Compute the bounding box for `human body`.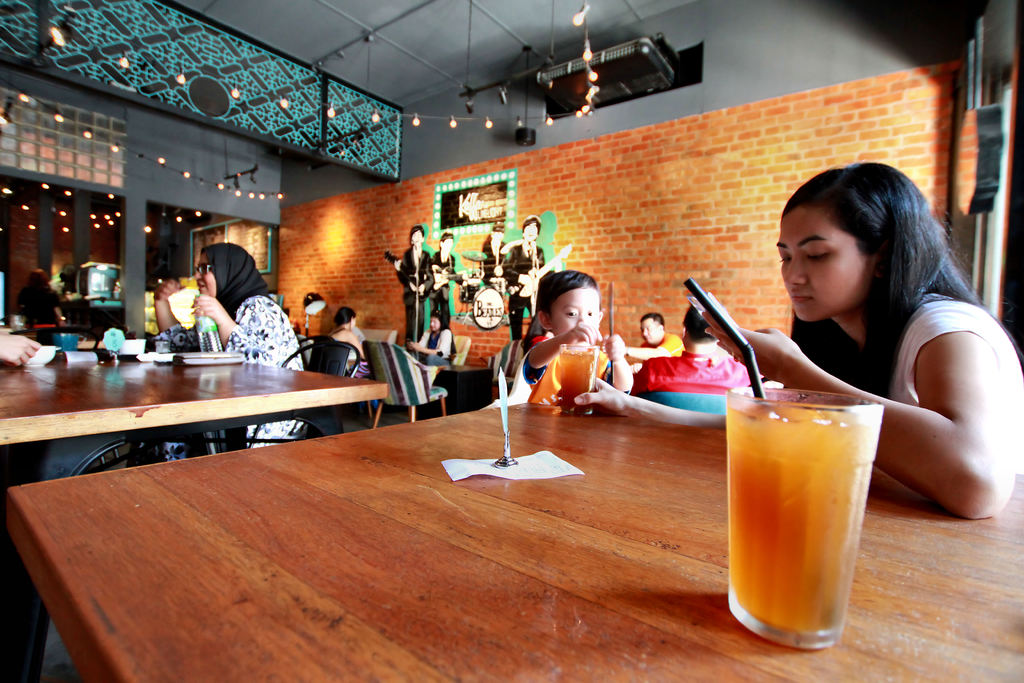
[x1=577, y1=160, x2=1022, y2=523].
